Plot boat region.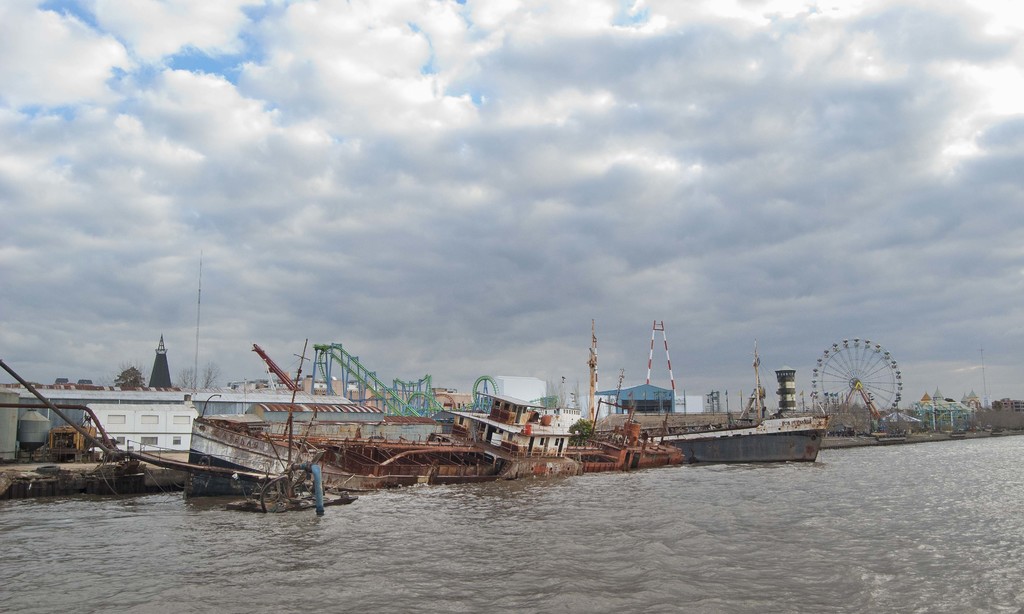
Plotted at <box>175,411,330,498</box>.
